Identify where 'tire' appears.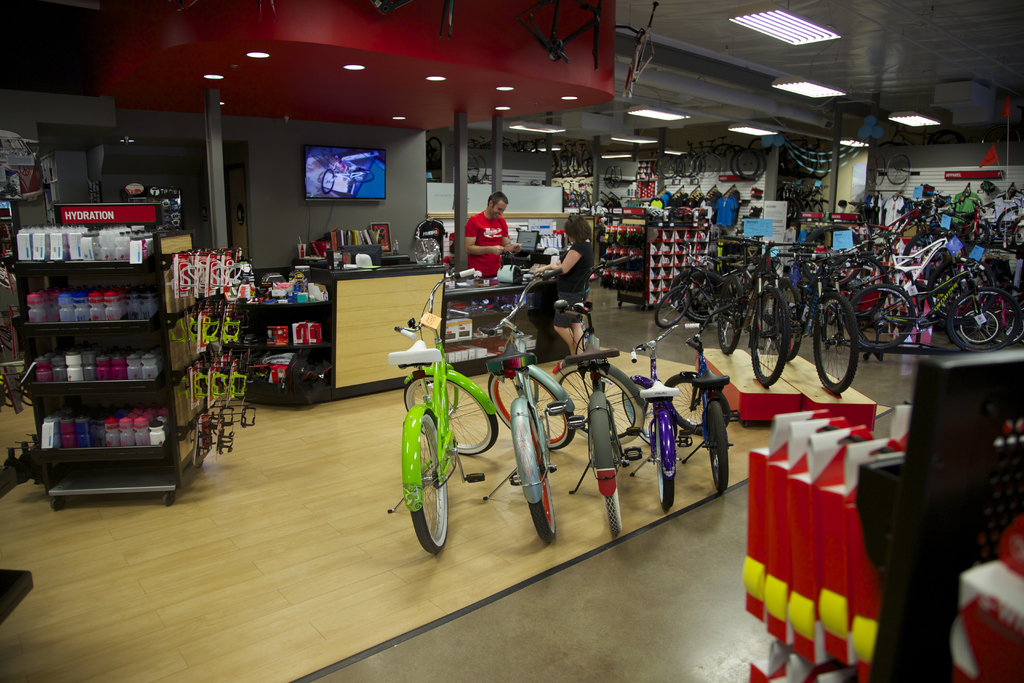
Appears at box=[962, 308, 998, 342].
